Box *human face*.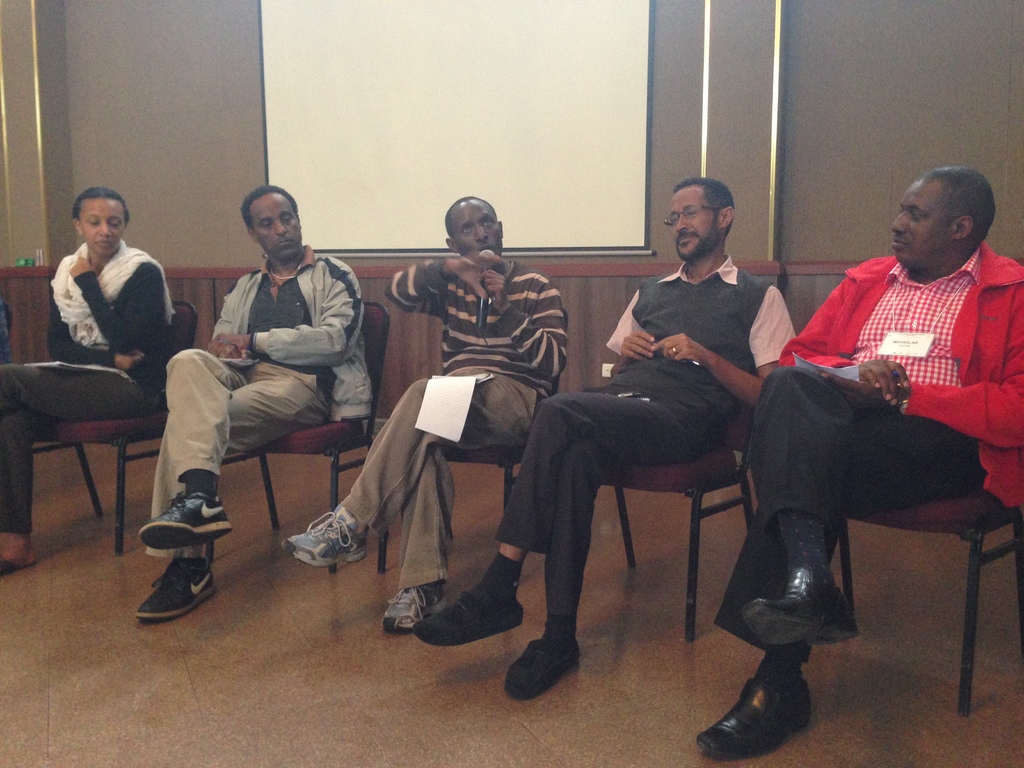
(x1=254, y1=196, x2=300, y2=261).
